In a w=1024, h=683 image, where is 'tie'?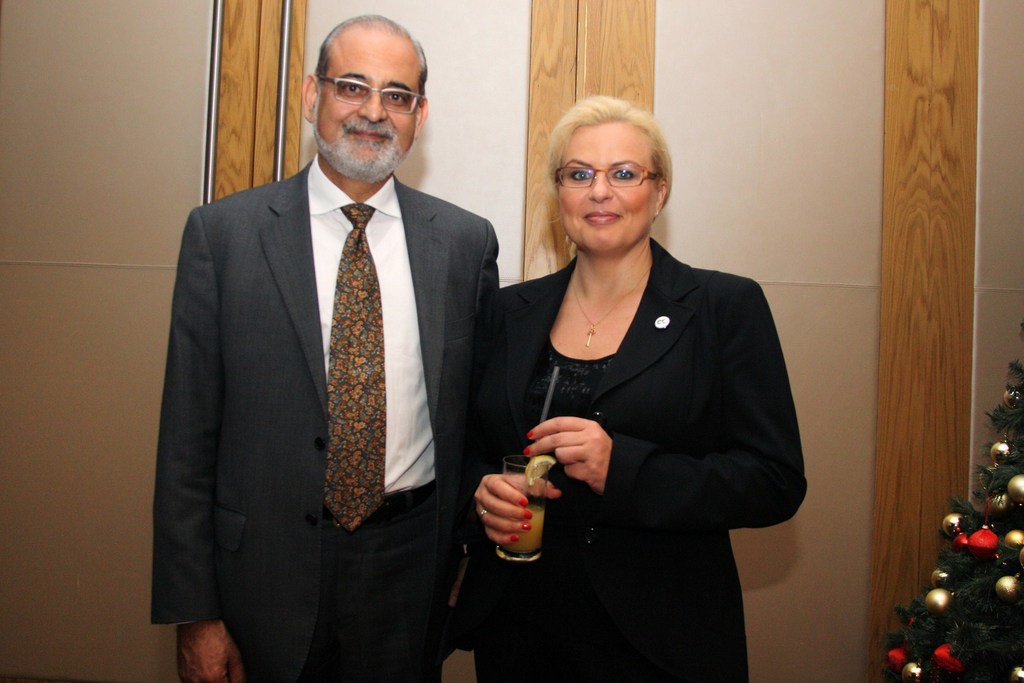
<bbox>324, 200, 388, 534</bbox>.
